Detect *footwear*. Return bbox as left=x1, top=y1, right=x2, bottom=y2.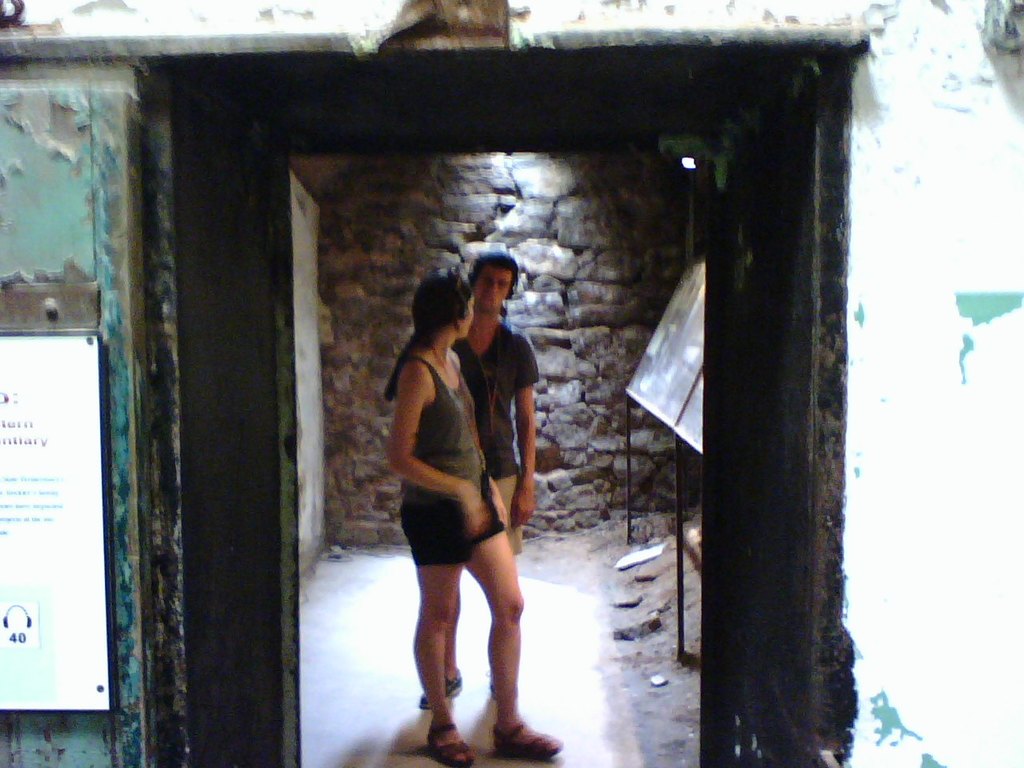
left=491, top=714, right=559, bottom=762.
